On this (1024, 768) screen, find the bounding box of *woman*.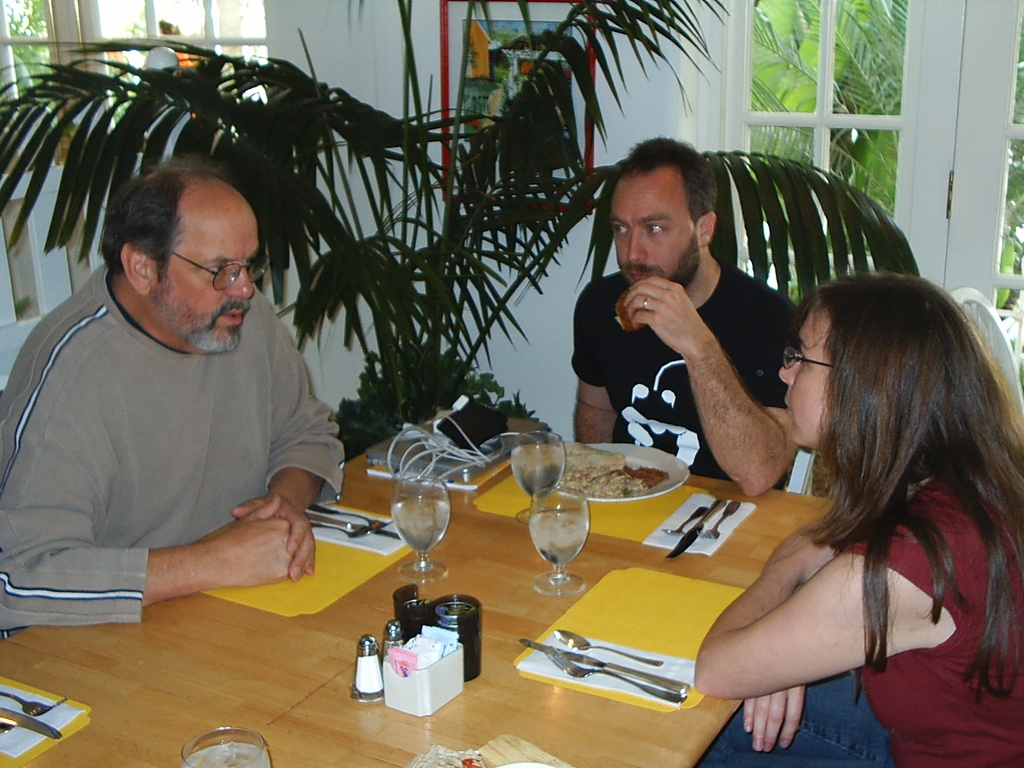
Bounding box: locate(692, 269, 1023, 767).
